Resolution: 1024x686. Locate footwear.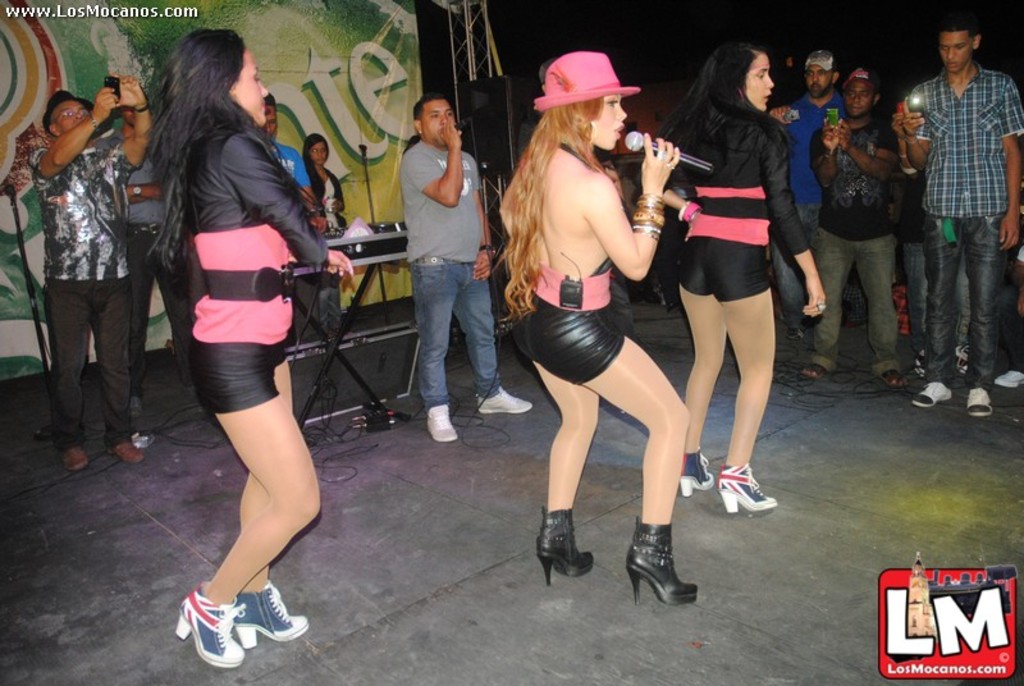
bbox=[965, 390, 989, 413].
